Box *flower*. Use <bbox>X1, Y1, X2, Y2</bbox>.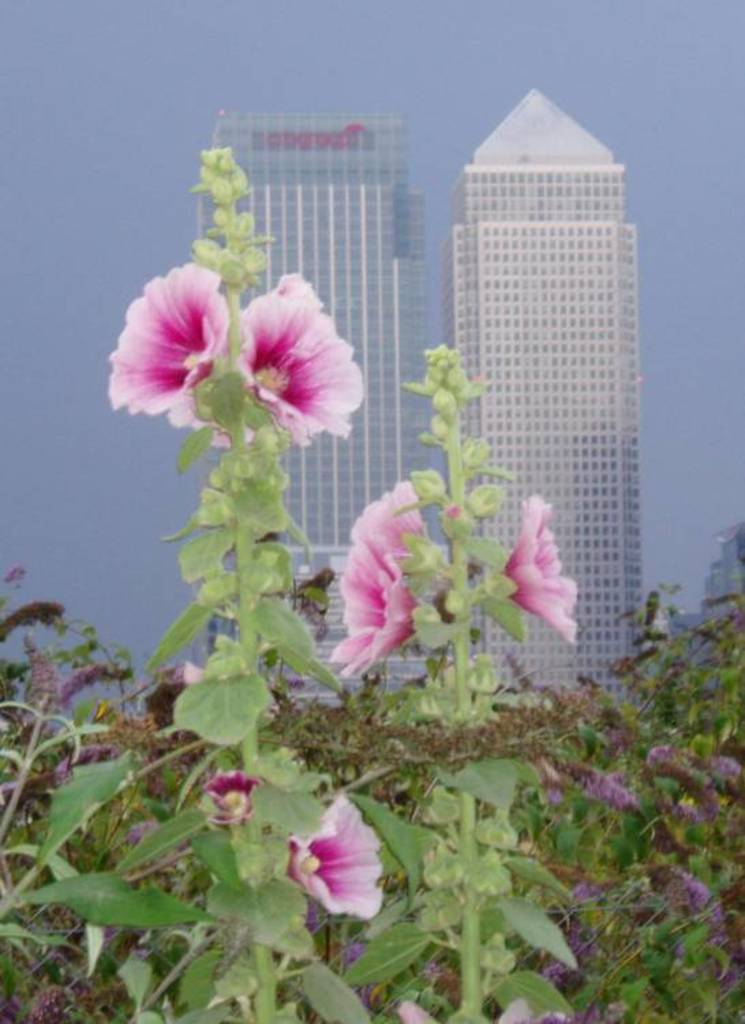
<bbox>561, 922, 600, 961</bbox>.
